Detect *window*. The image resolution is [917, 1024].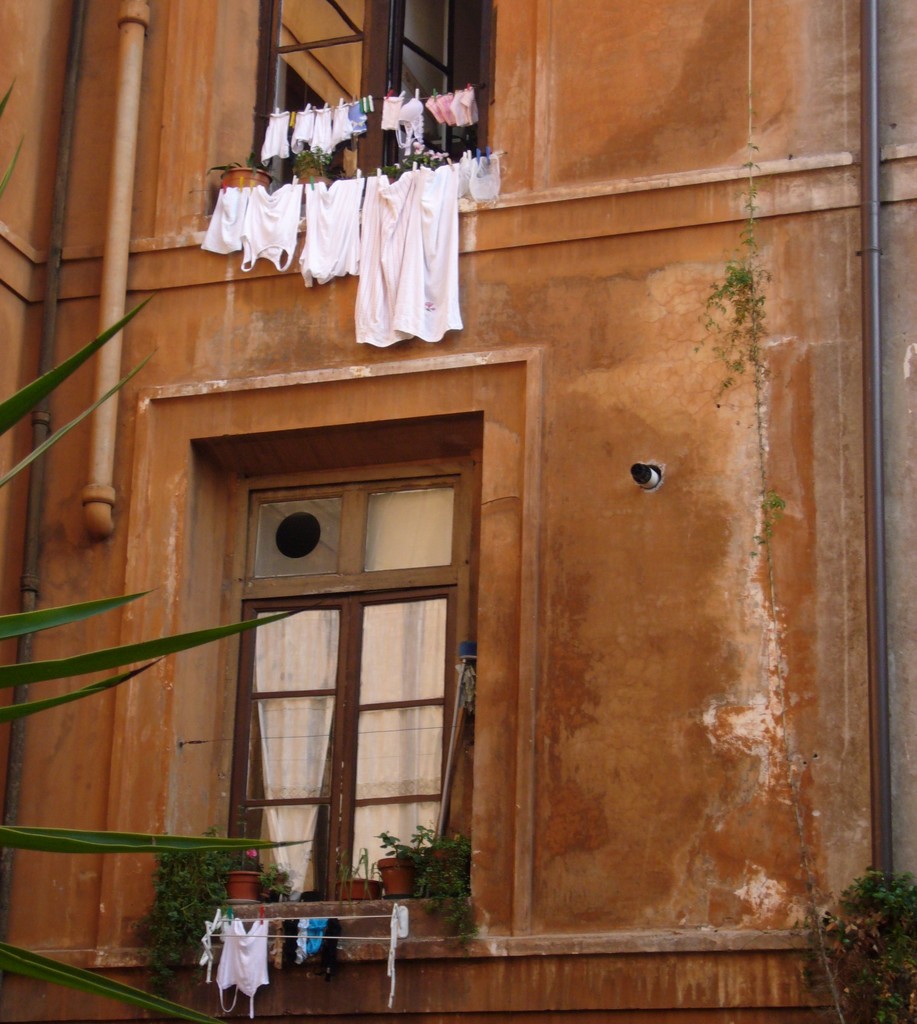
(206,0,581,282).
